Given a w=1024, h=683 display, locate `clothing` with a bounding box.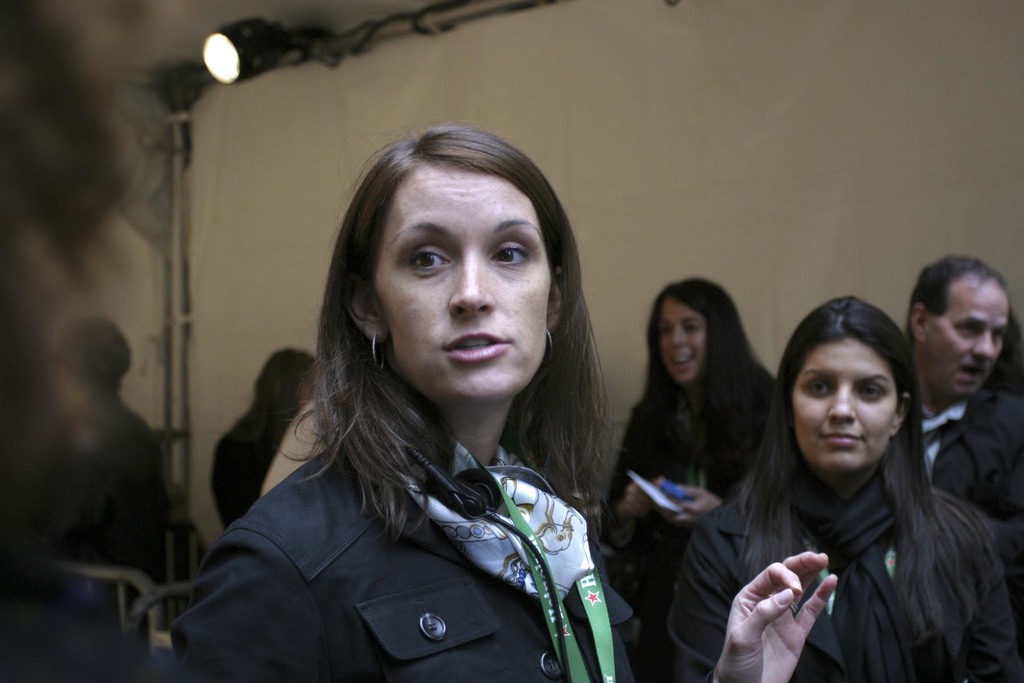
Located: detection(610, 364, 776, 609).
